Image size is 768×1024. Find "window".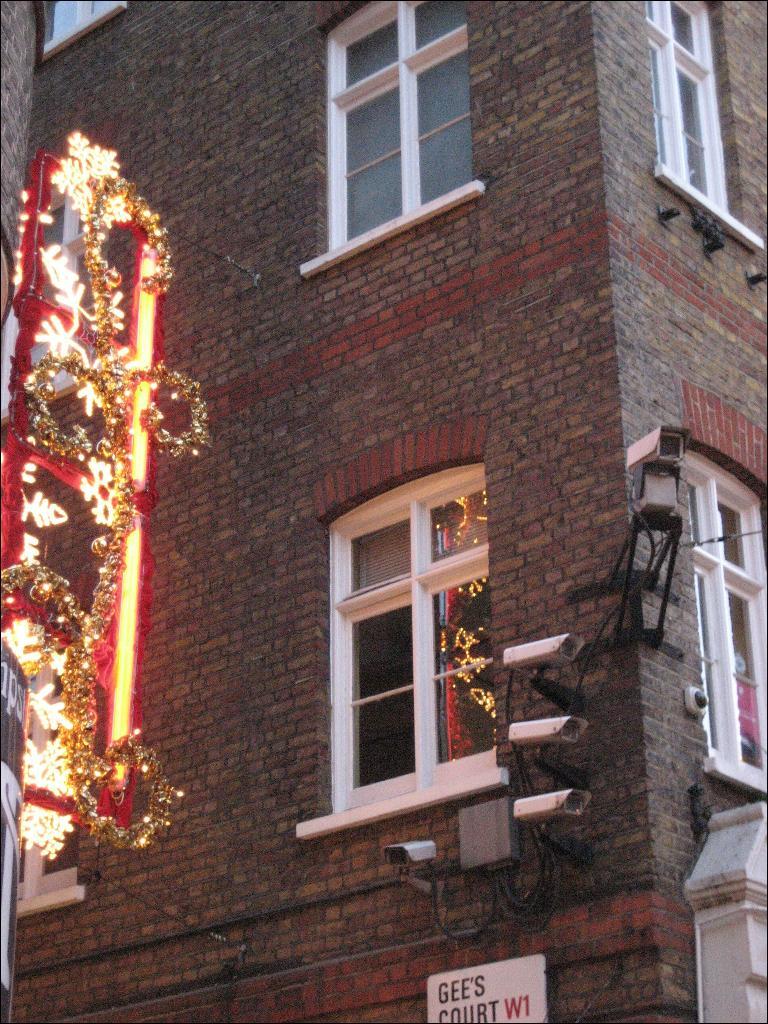
<bbox>309, 433, 508, 836</bbox>.
